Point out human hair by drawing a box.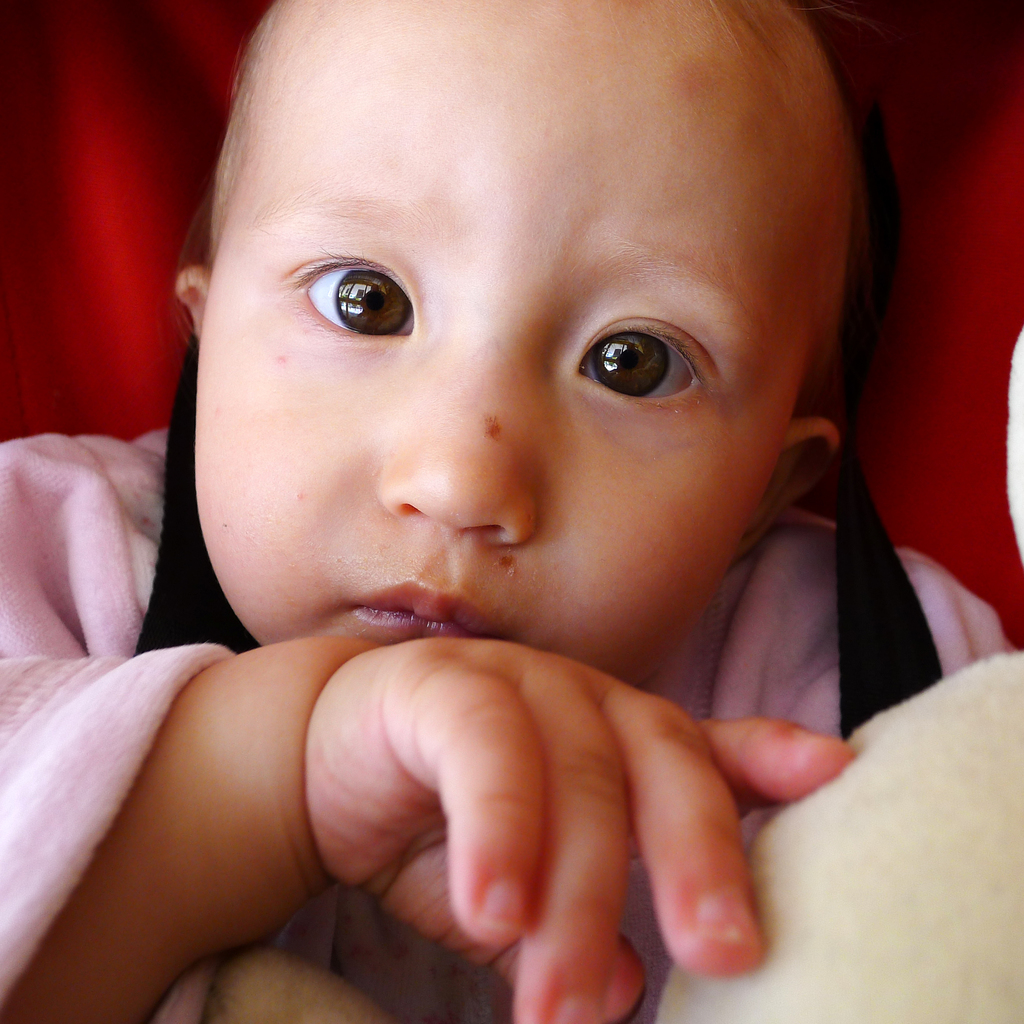
left=191, top=0, right=840, bottom=318.
